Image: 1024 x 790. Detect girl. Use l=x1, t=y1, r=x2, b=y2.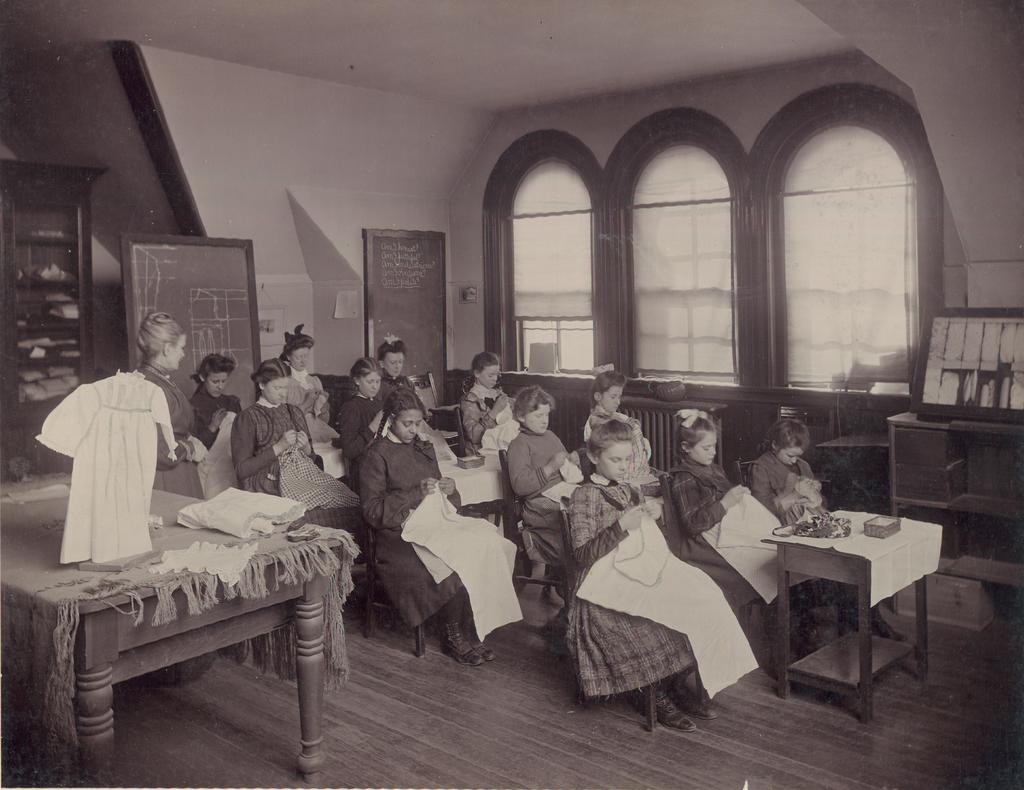
l=376, t=335, r=428, b=414.
